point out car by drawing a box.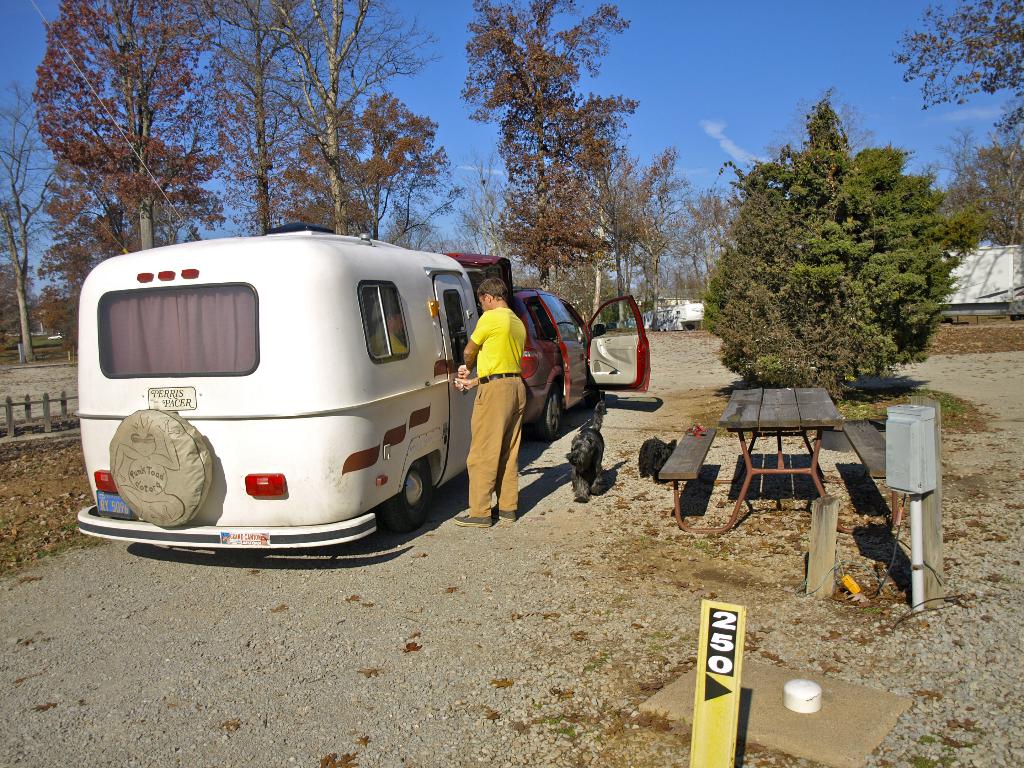
select_region(445, 253, 654, 439).
